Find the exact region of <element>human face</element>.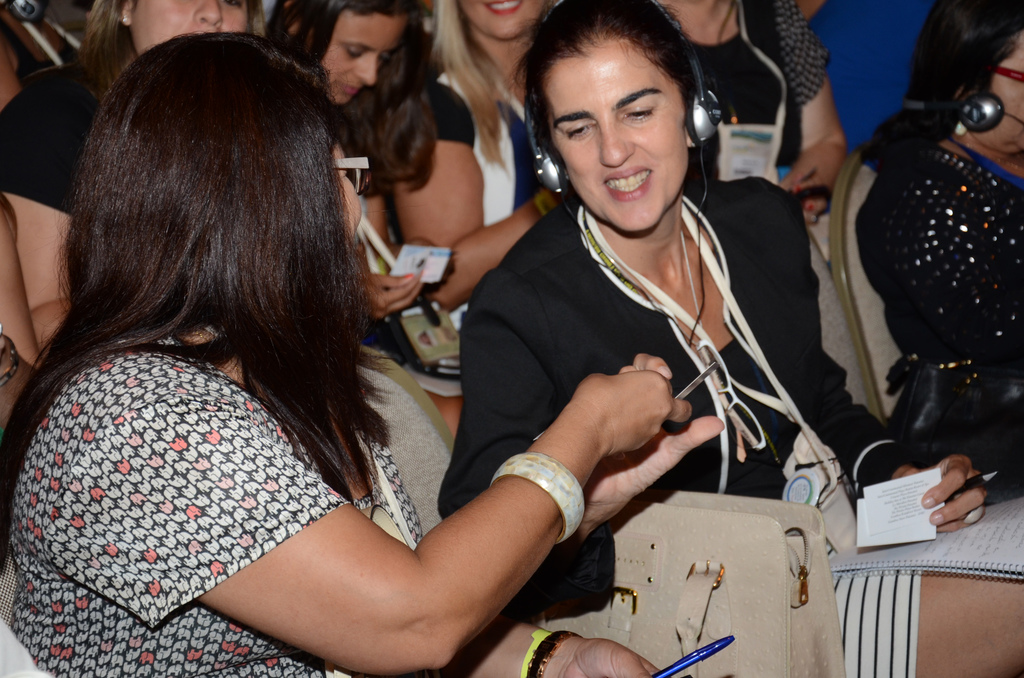
Exact region: 322,15,403,107.
